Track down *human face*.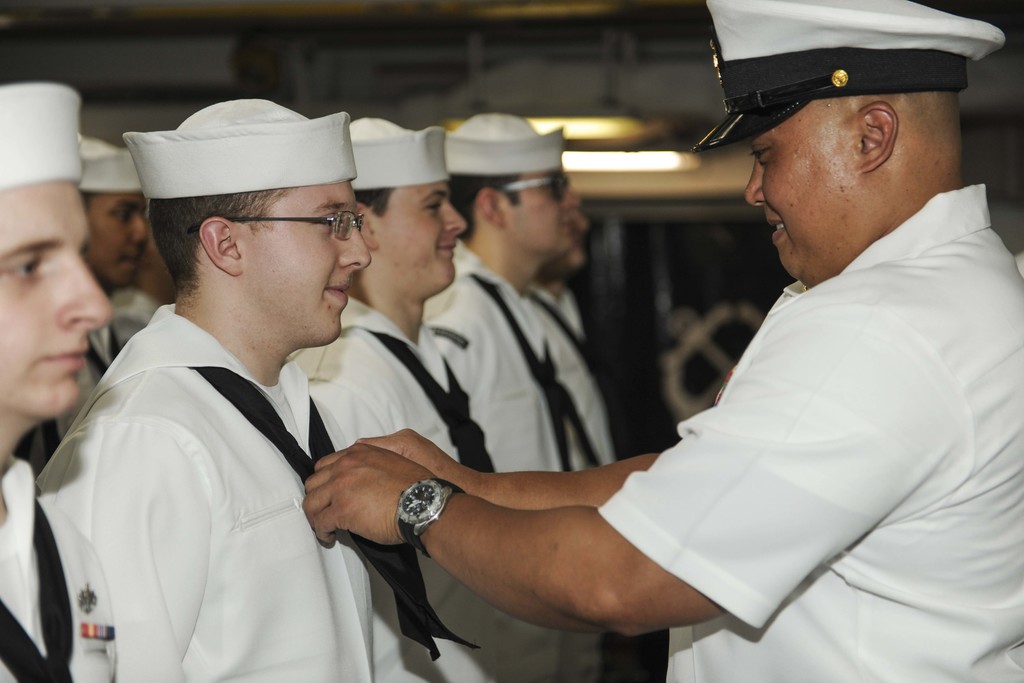
Tracked to 378 183 467 292.
